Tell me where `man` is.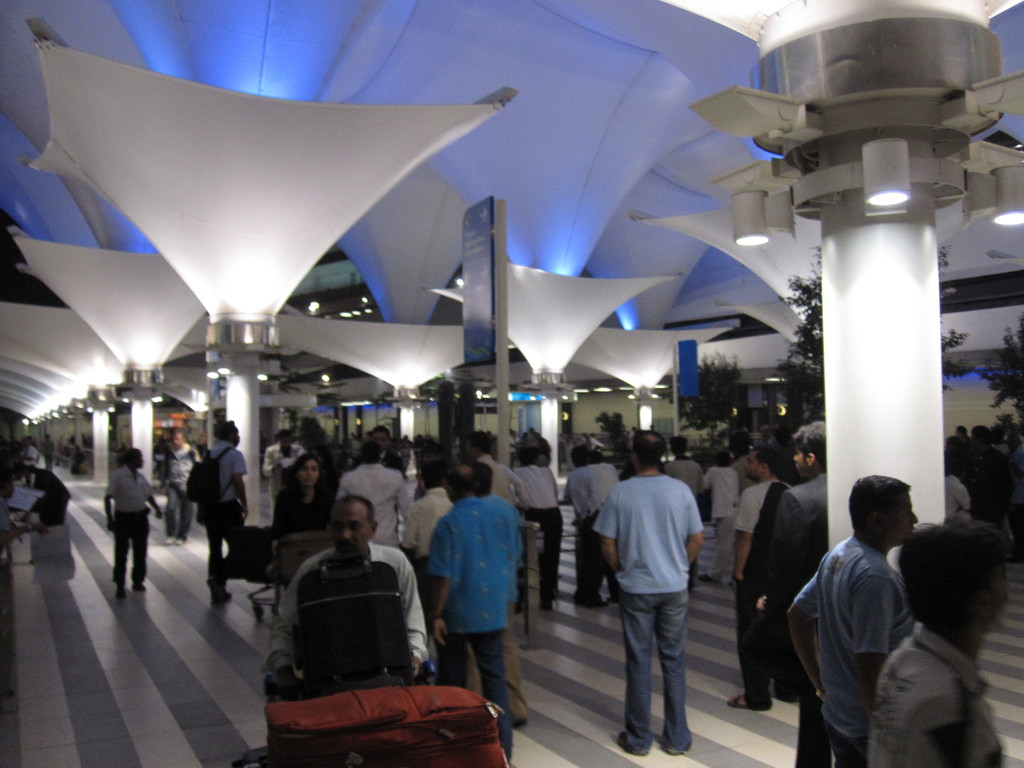
`man` is at x1=528, y1=424, x2=540, y2=435.
